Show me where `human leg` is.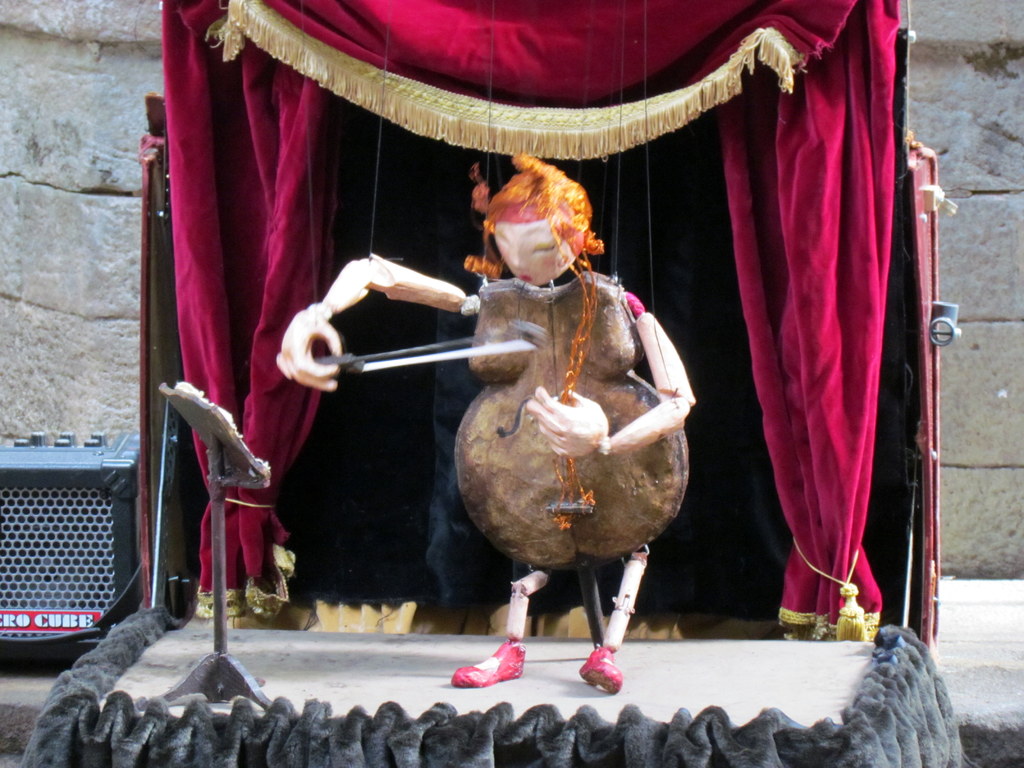
`human leg` is at [x1=447, y1=560, x2=559, y2=687].
